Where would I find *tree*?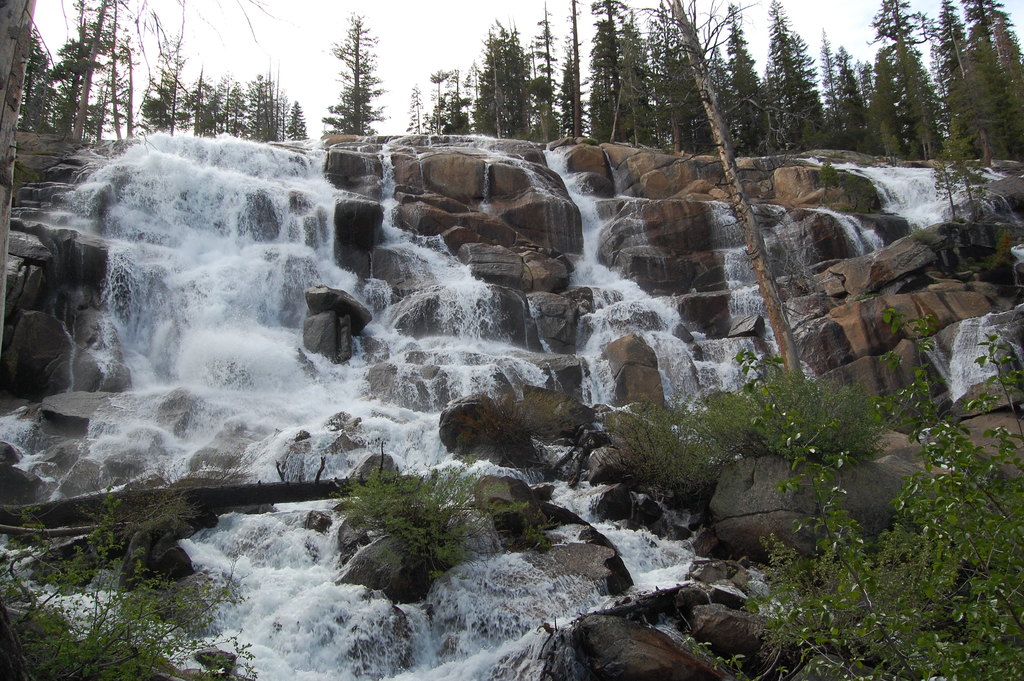
At <box>188,62,221,139</box>.
